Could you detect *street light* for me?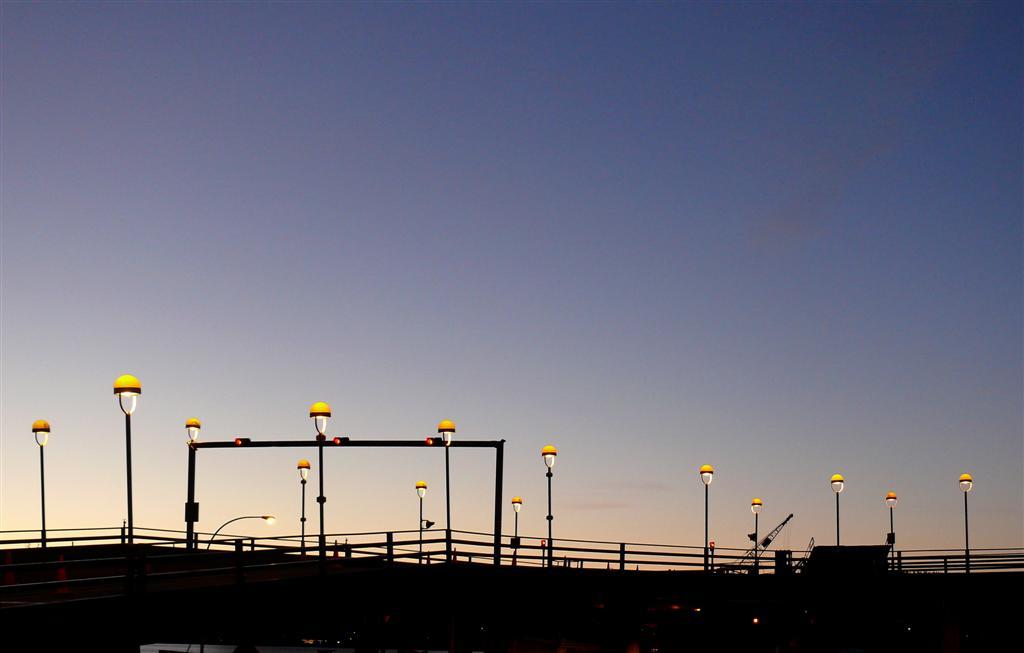
Detection result: x1=956 y1=467 x2=978 y2=574.
